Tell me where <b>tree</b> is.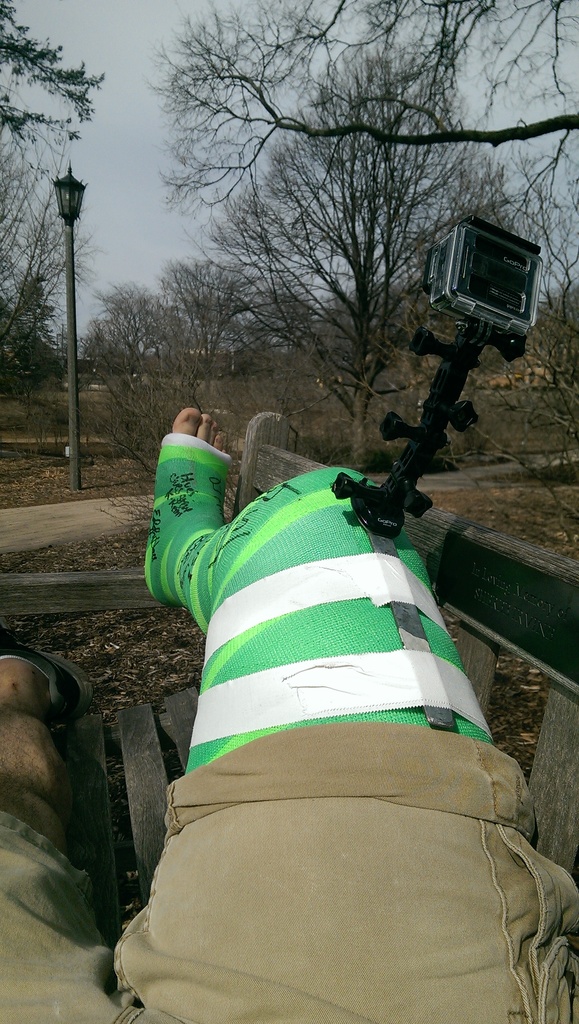
<b>tree</b> is at (0, 0, 105, 157).
